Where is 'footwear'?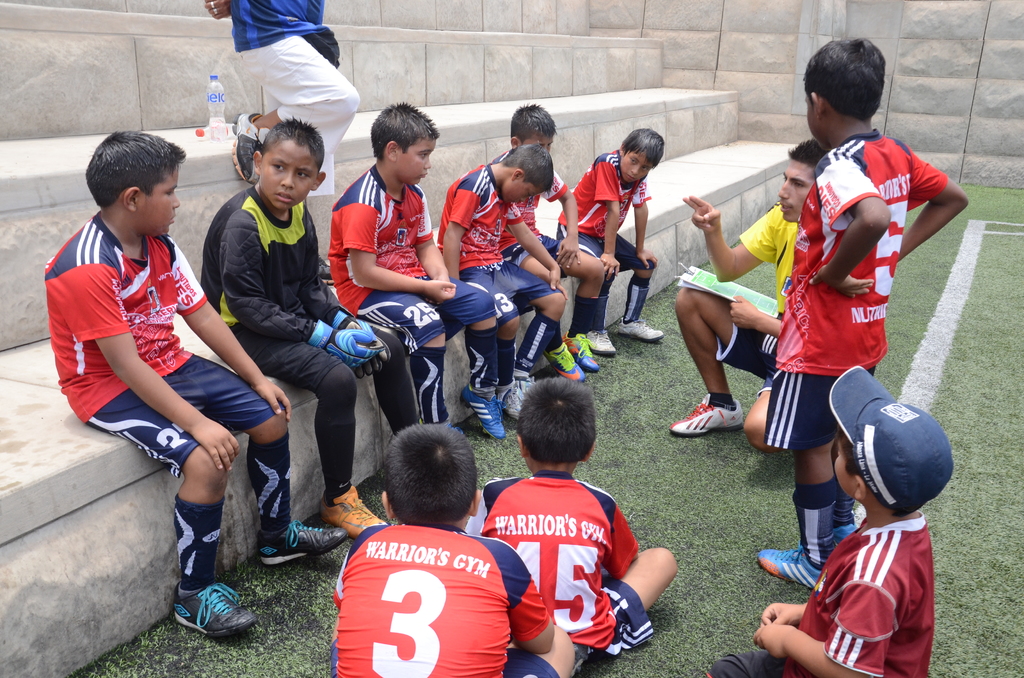
546:343:580:375.
